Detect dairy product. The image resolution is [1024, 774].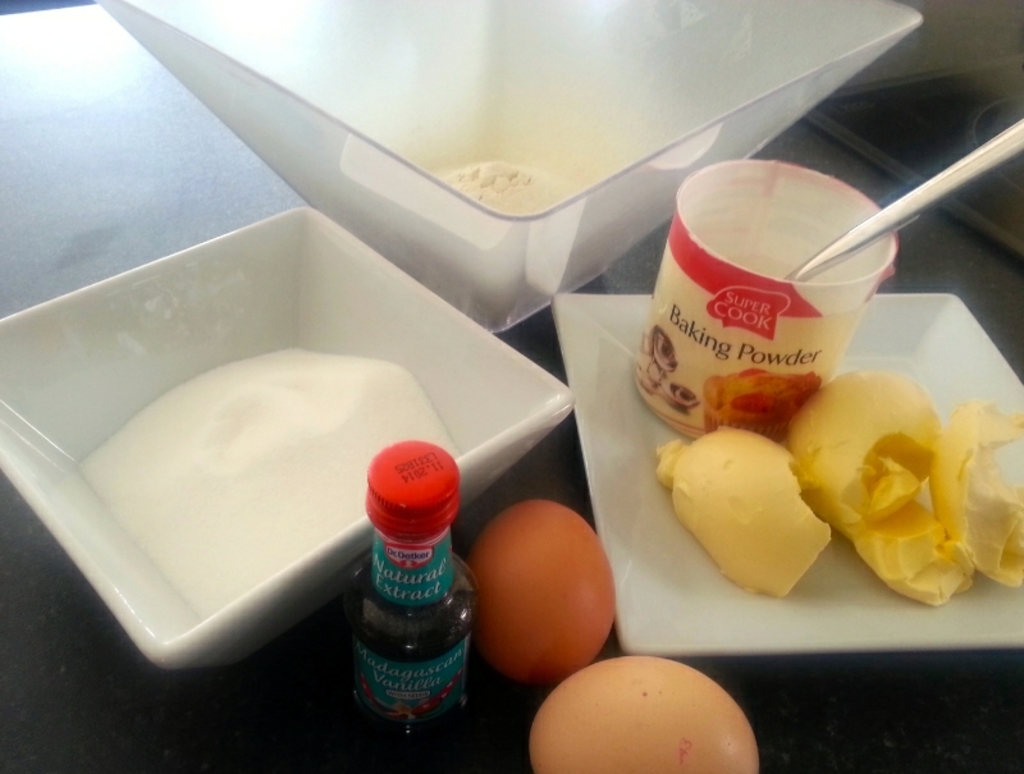
region(842, 464, 965, 600).
